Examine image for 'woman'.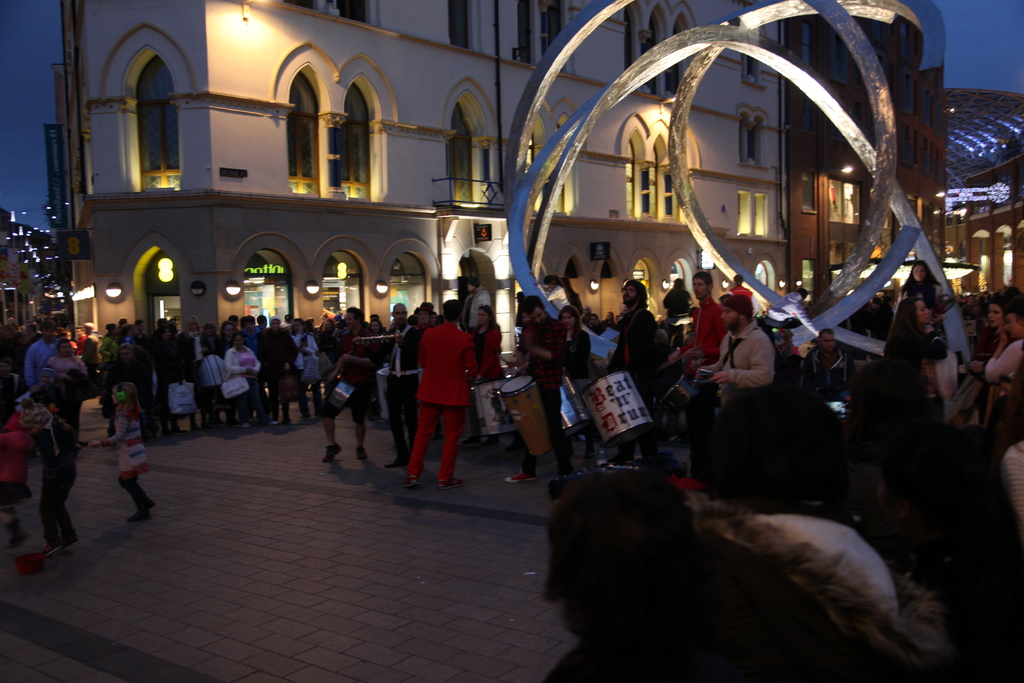
Examination result: crop(102, 344, 153, 443).
